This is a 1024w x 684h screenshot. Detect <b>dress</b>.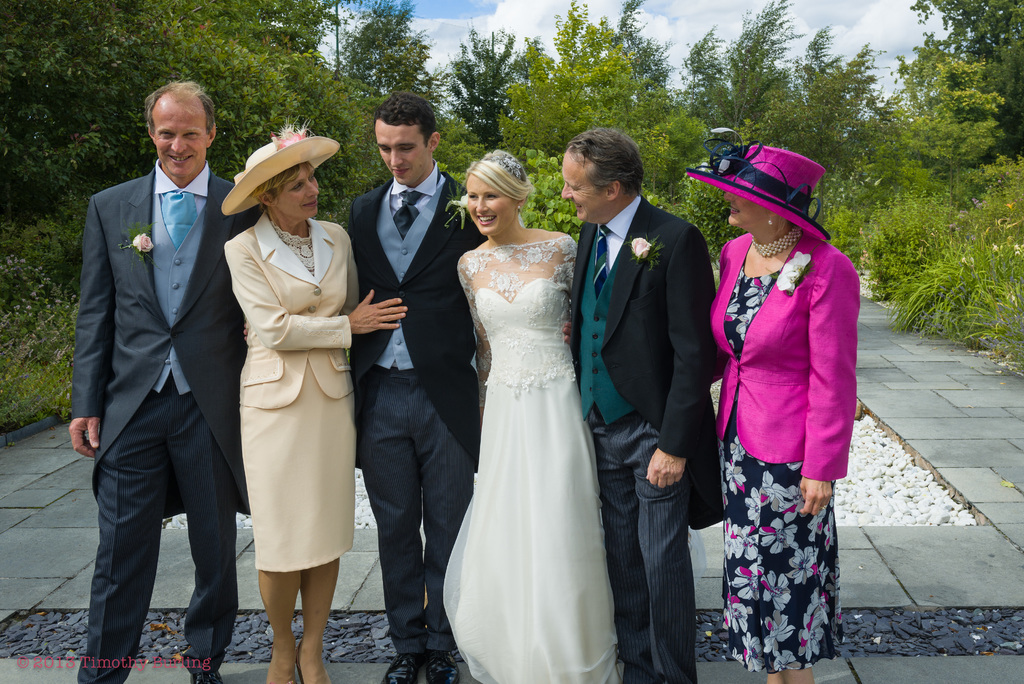
select_region(440, 236, 619, 683).
